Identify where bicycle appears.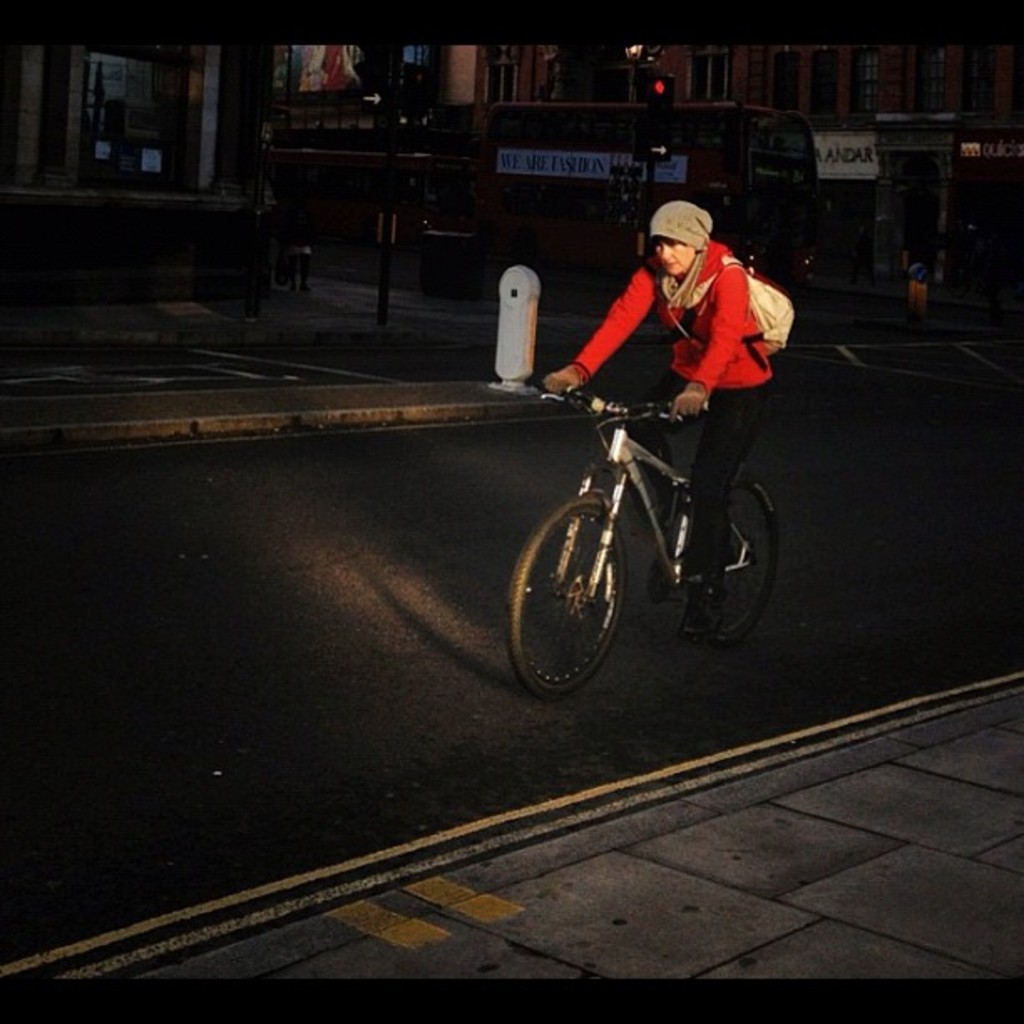
Appears at <region>507, 348, 781, 689</region>.
